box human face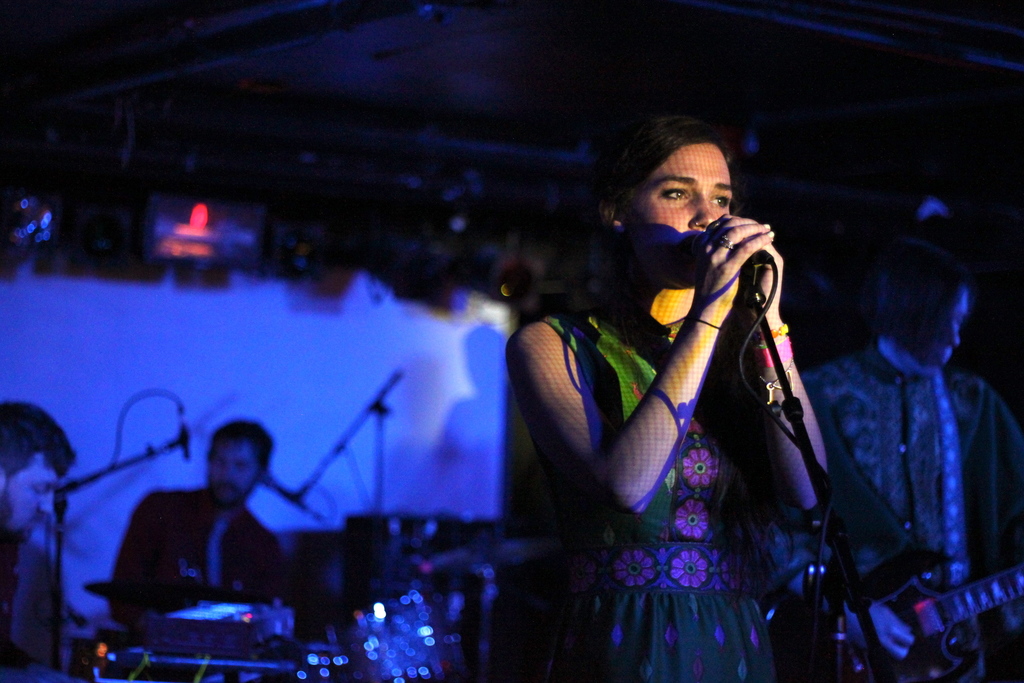
[left=620, top=139, right=733, bottom=286]
